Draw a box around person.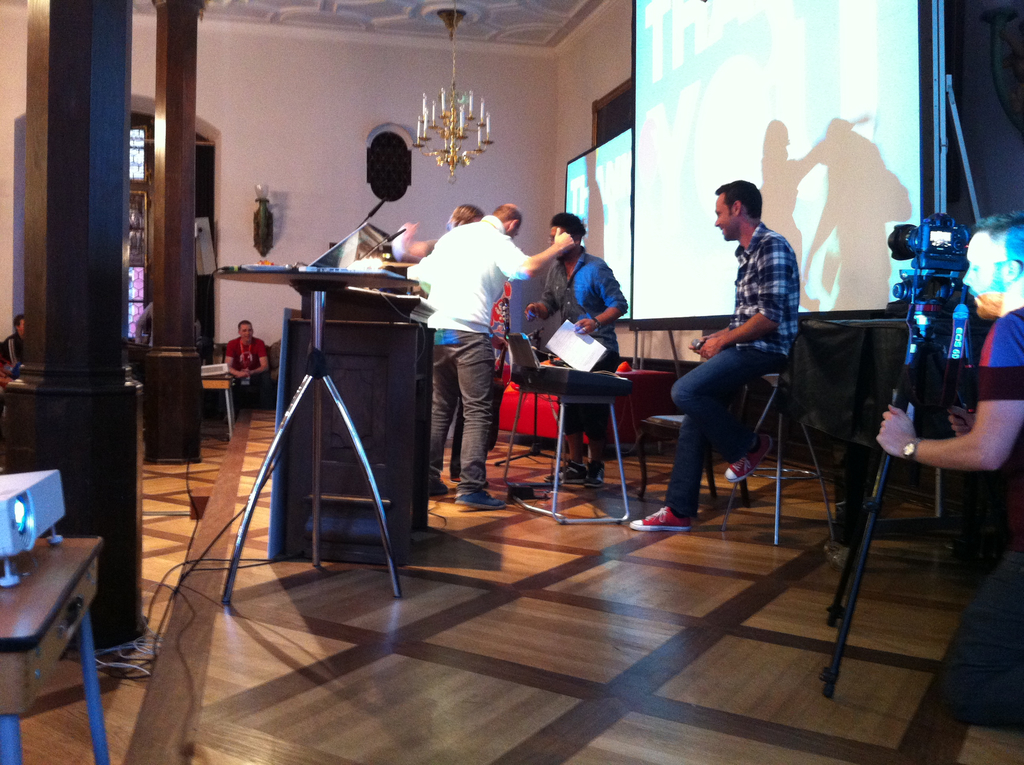
431,173,523,530.
